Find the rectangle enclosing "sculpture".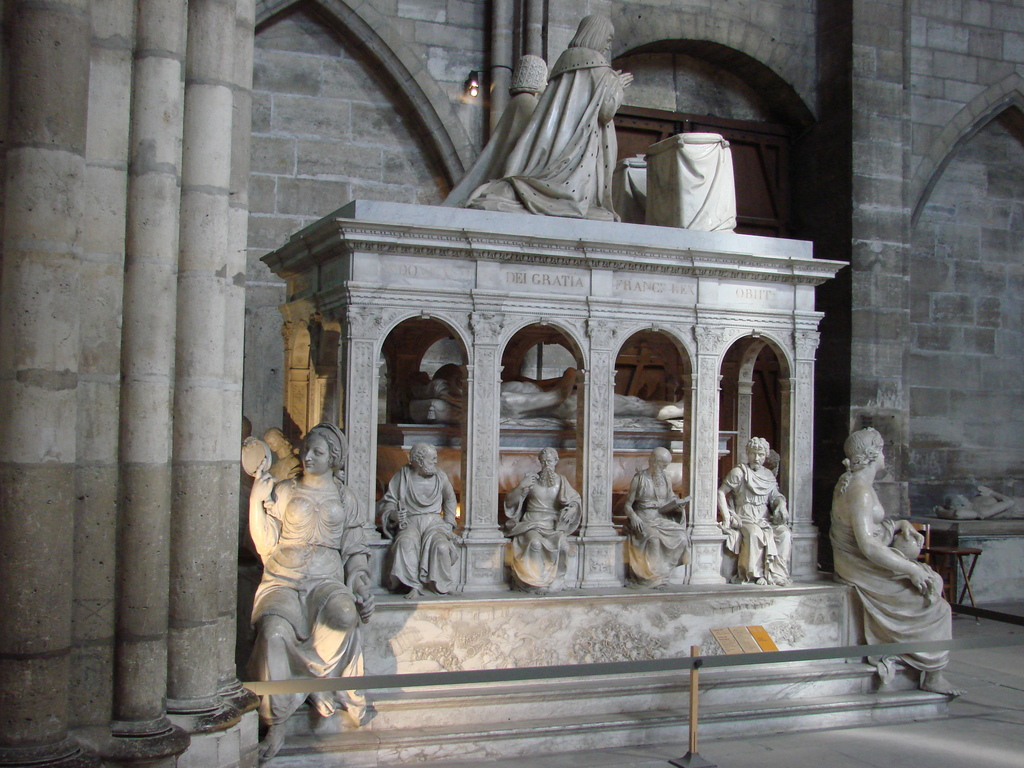
<region>261, 429, 300, 478</region>.
